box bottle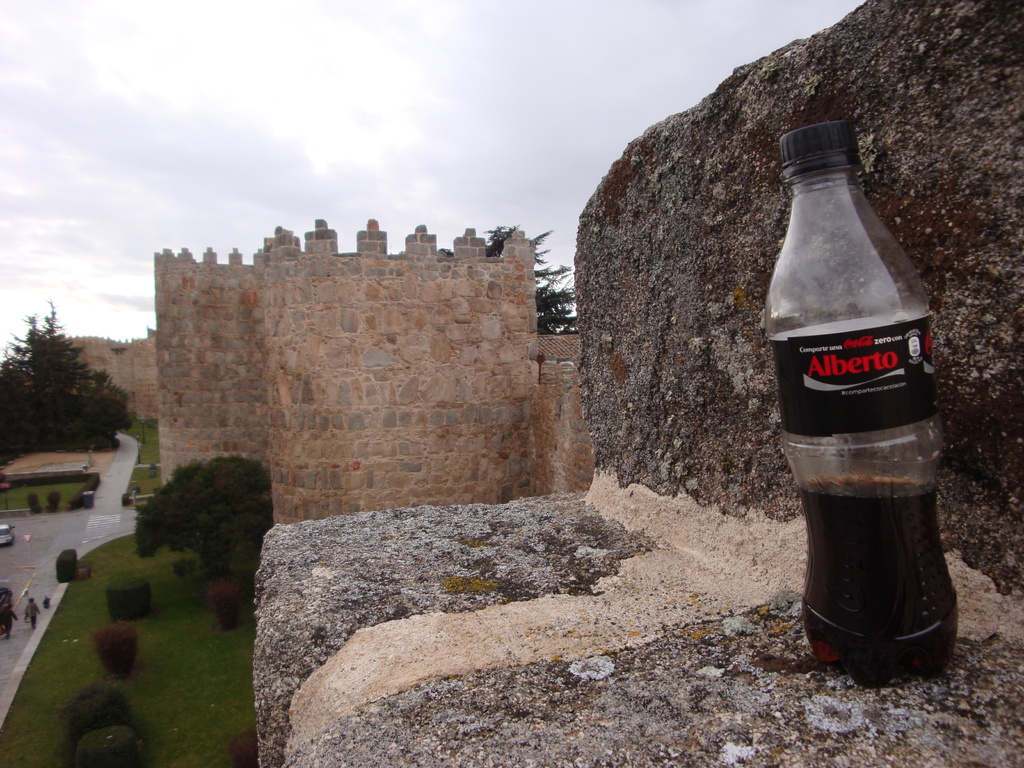
761, 113, 962, 685
